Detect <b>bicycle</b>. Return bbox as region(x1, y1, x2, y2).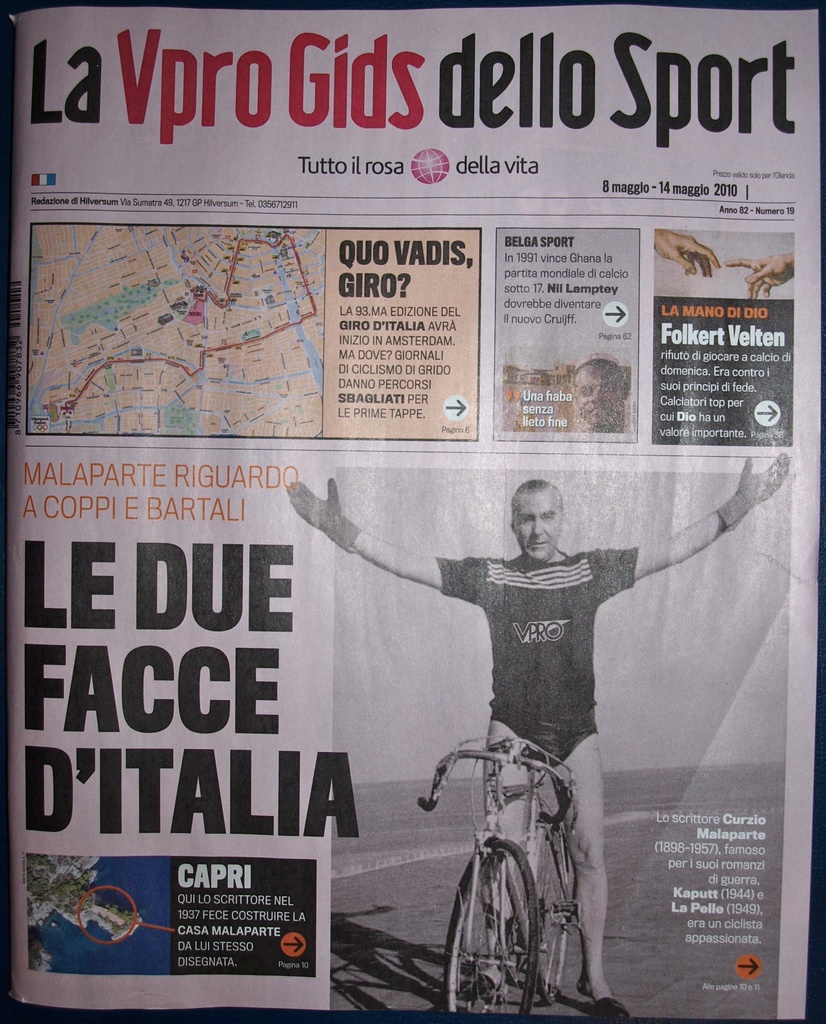
region(414, 724, 635, 1020).
